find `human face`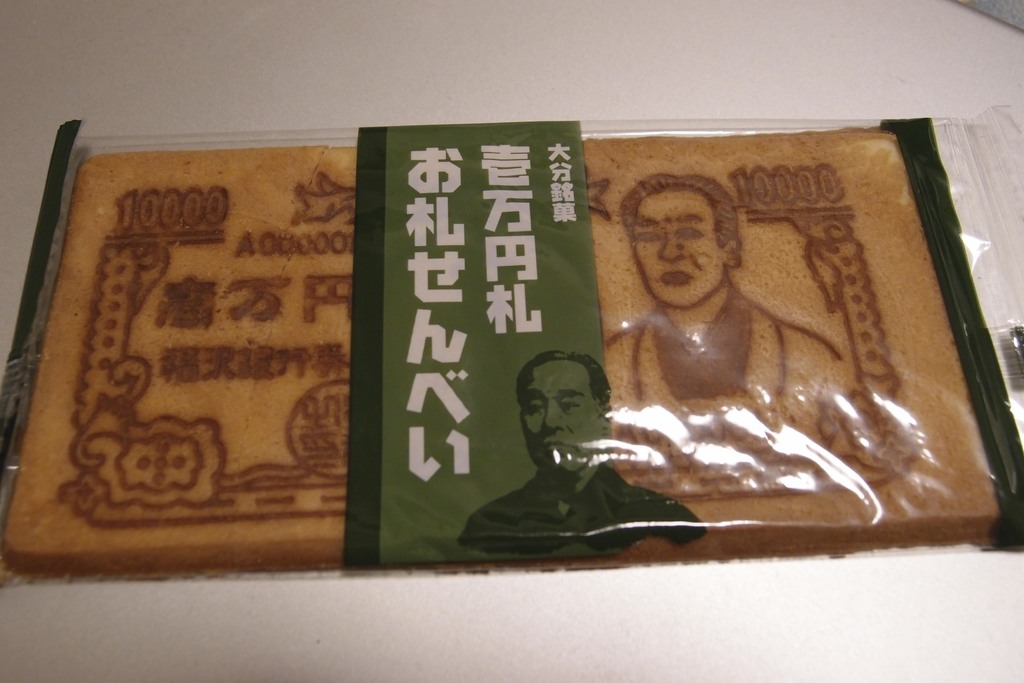
(628,185,724,304)
